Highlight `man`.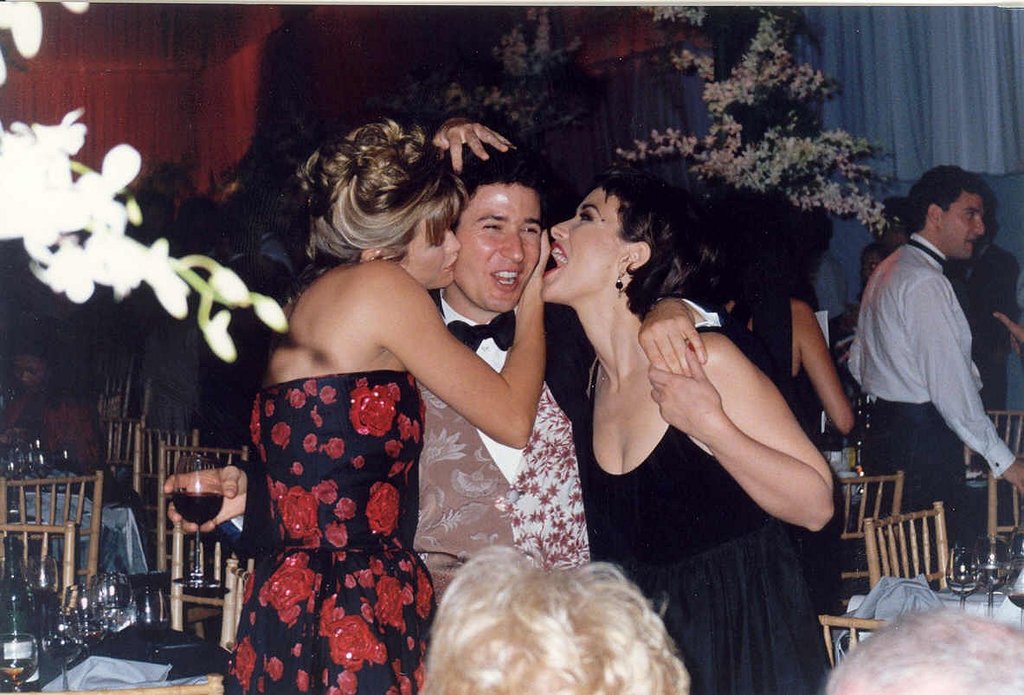
Highlighted region: 853/196/918/254.
